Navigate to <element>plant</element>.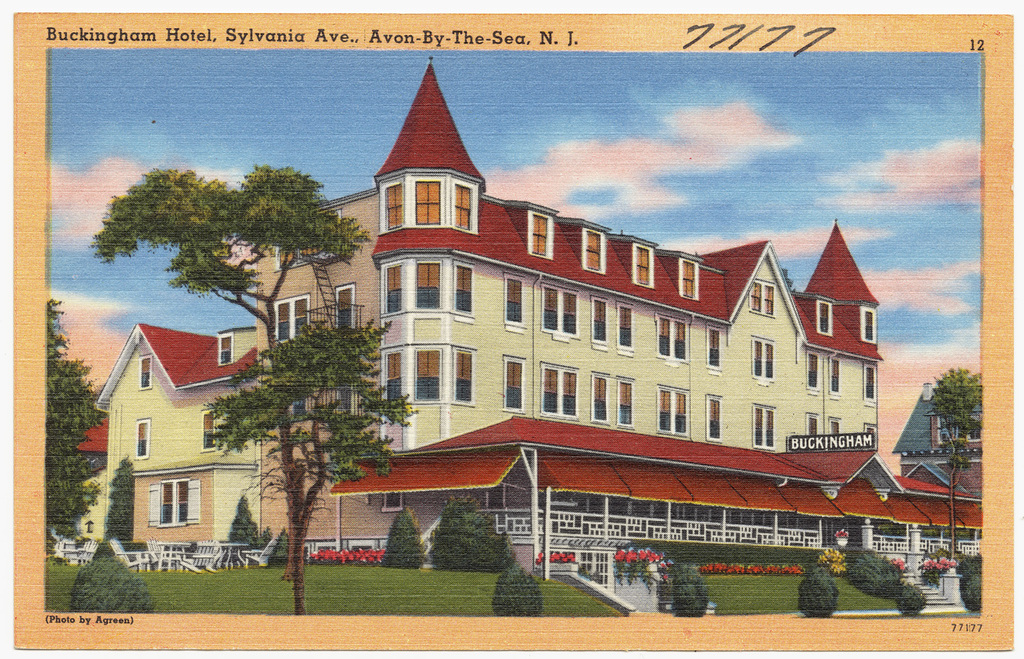
Navigation target: x1=52 y1=554 x2=68 y2=563.
